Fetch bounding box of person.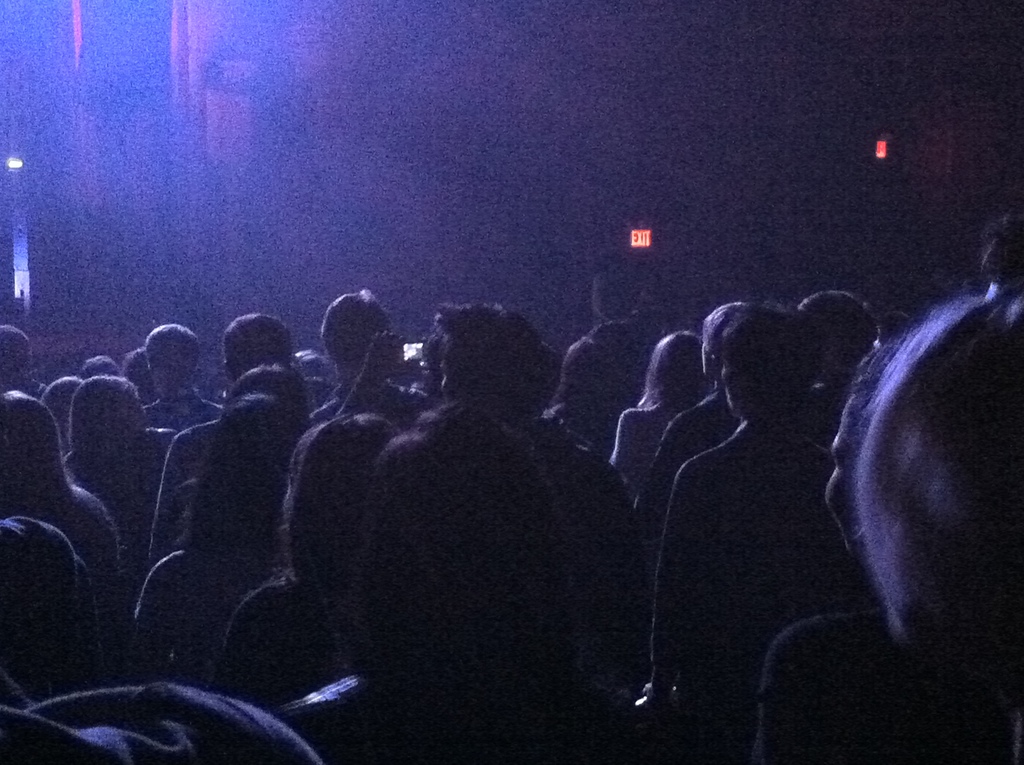
Bbox: 794,294,881,453.
